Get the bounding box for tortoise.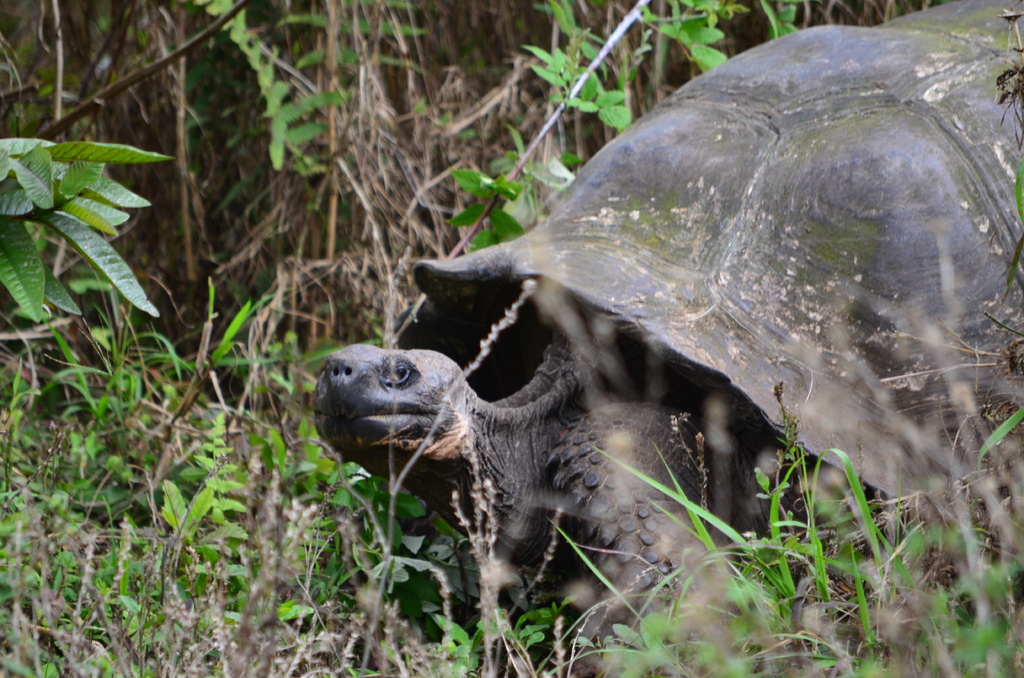
314/0/1020/648.
